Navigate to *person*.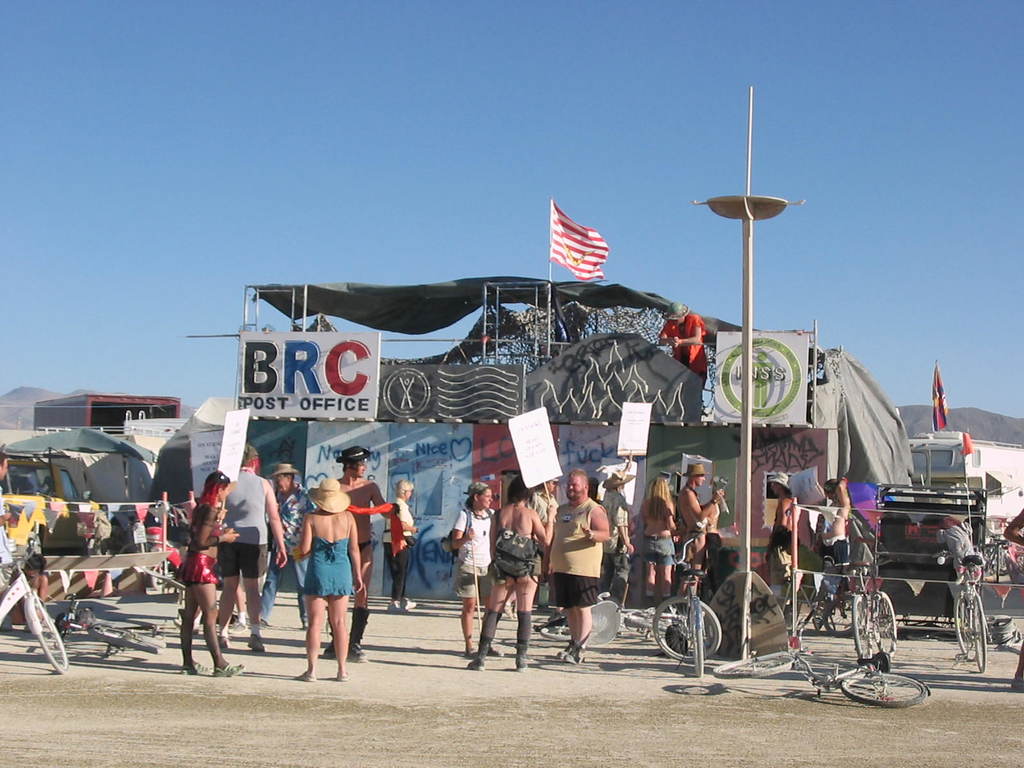
Navigation target: pyautogui.locateOnScreen(653, 300, 711, 380).
